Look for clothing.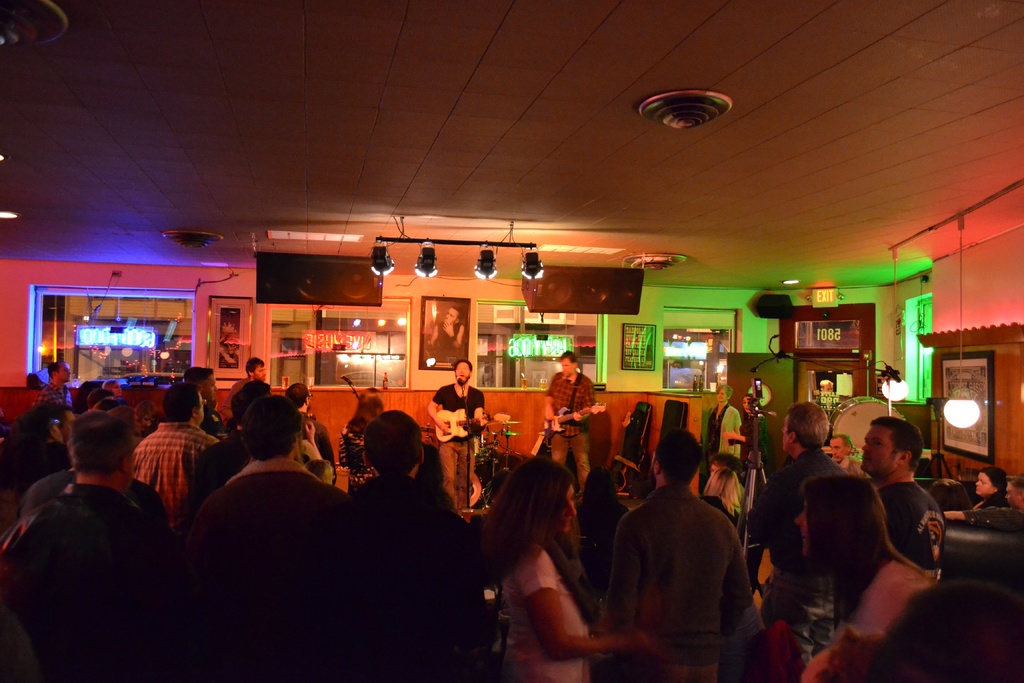
Found: (x1=538, y1=364, x2=596, y2=489).
